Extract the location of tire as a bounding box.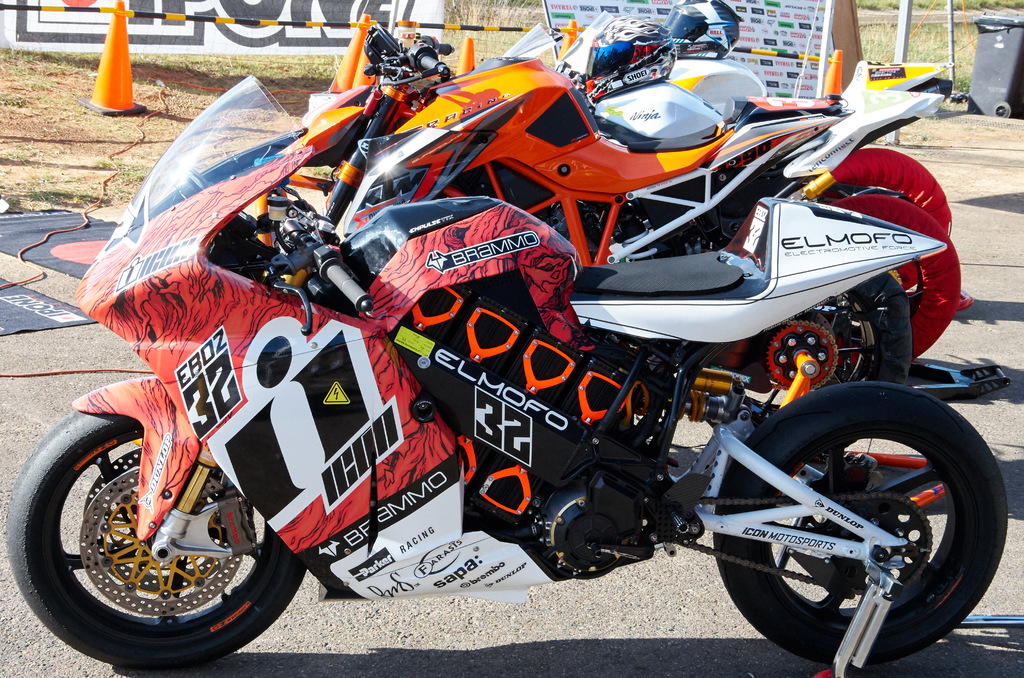
x1=703 y1=377 x2=1013 y2=667.
